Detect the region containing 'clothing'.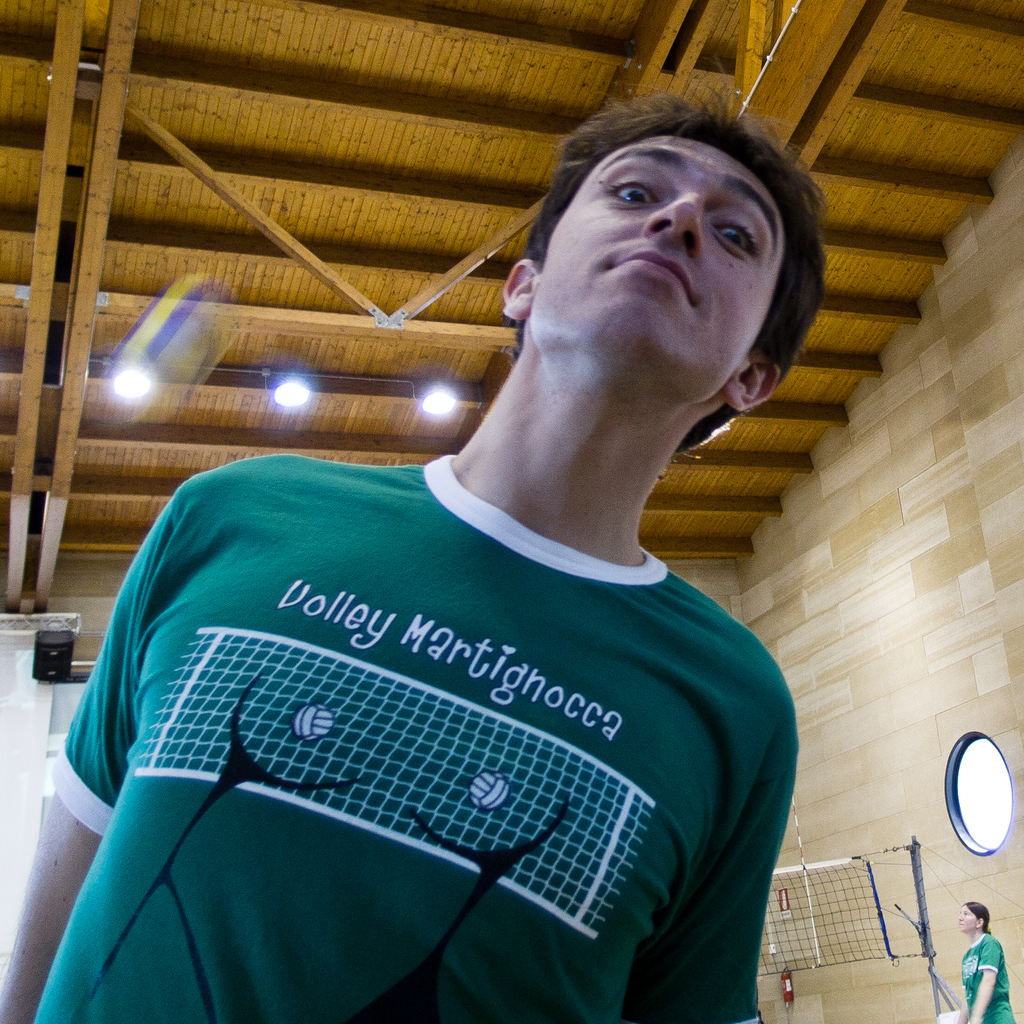
35 435 834 1007.
